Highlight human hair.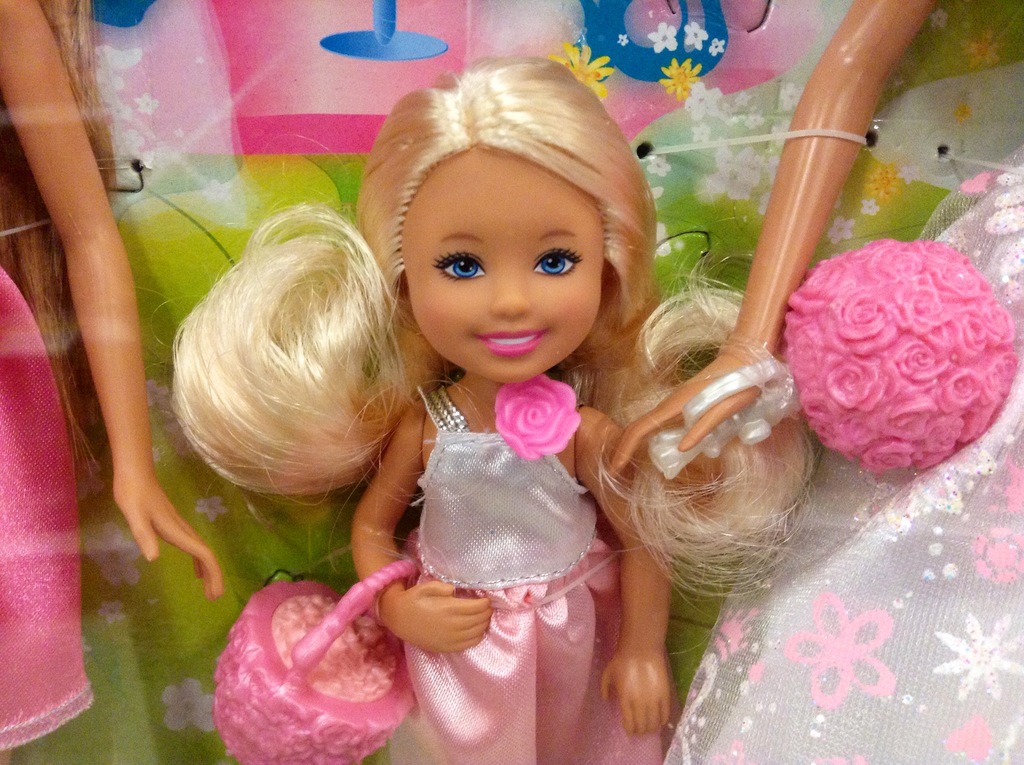
Highlighted region: [left=159, top=53, right=808, bottom=606].
